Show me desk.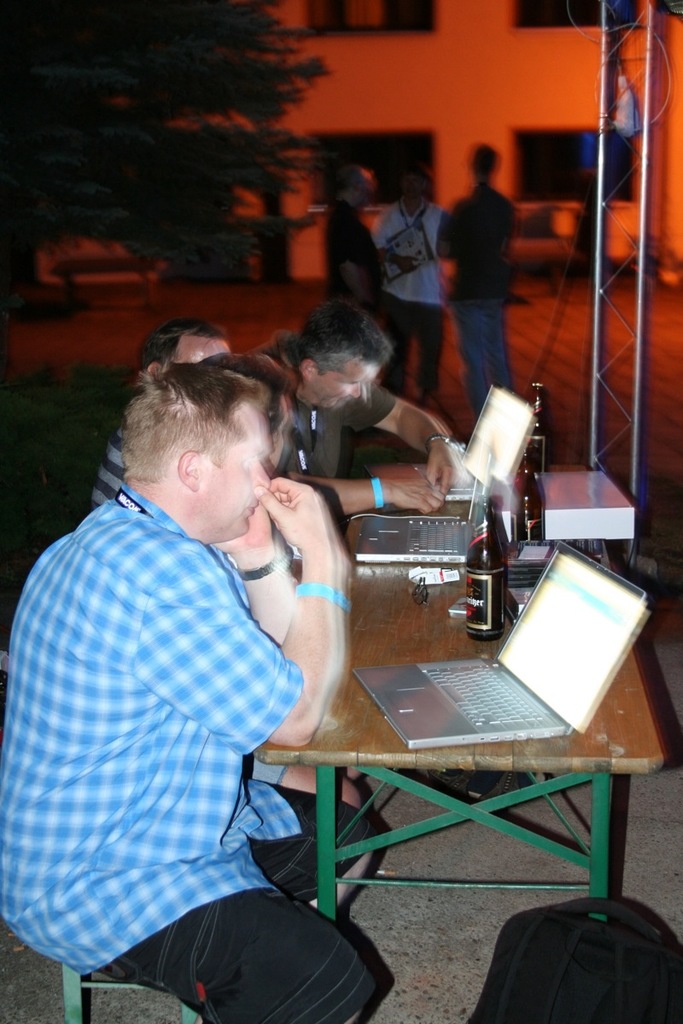
desk is here: [276,524,663,918].
